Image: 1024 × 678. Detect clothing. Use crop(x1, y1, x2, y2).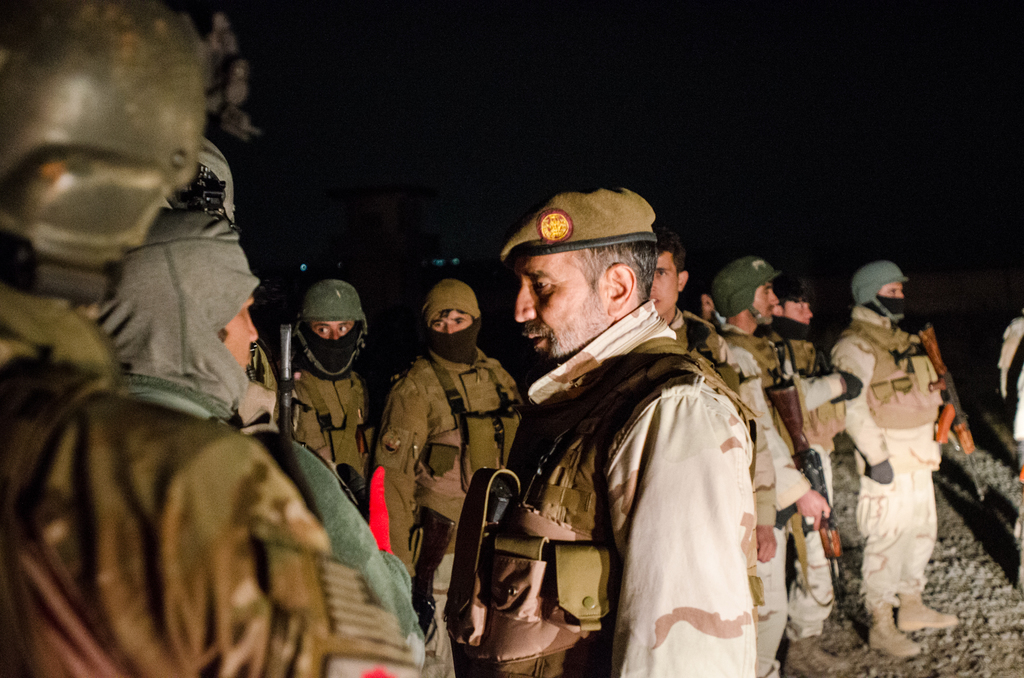
crop(467, 270, 787, 673).
